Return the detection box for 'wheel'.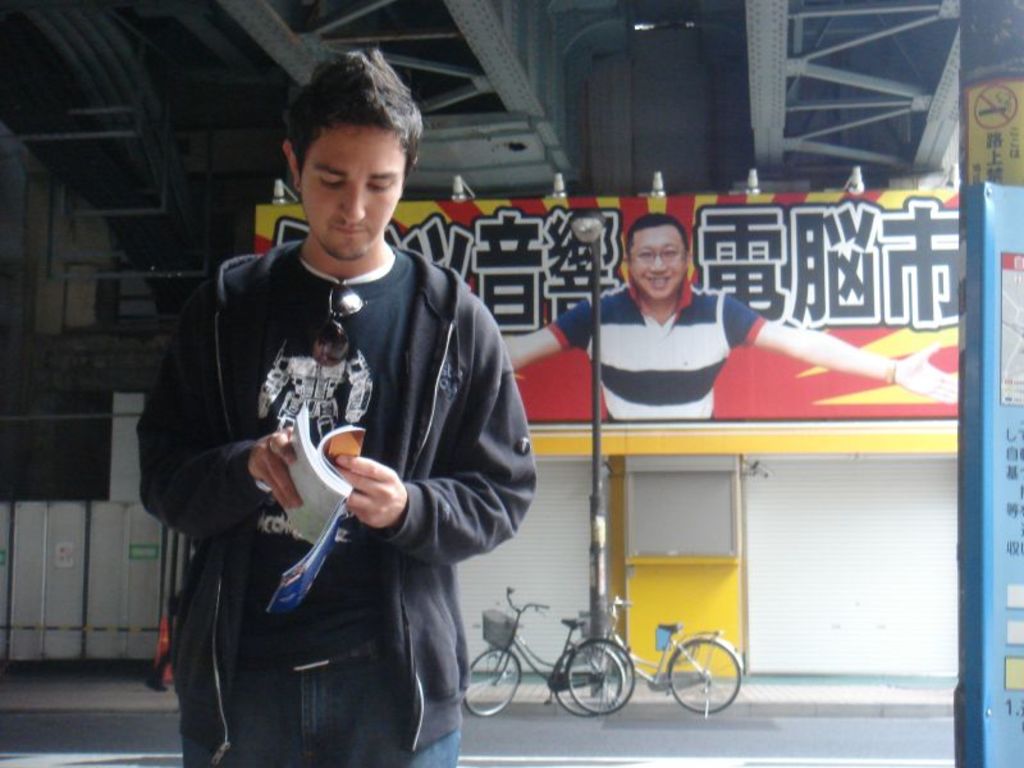
box(547, 645, 617, 716).
